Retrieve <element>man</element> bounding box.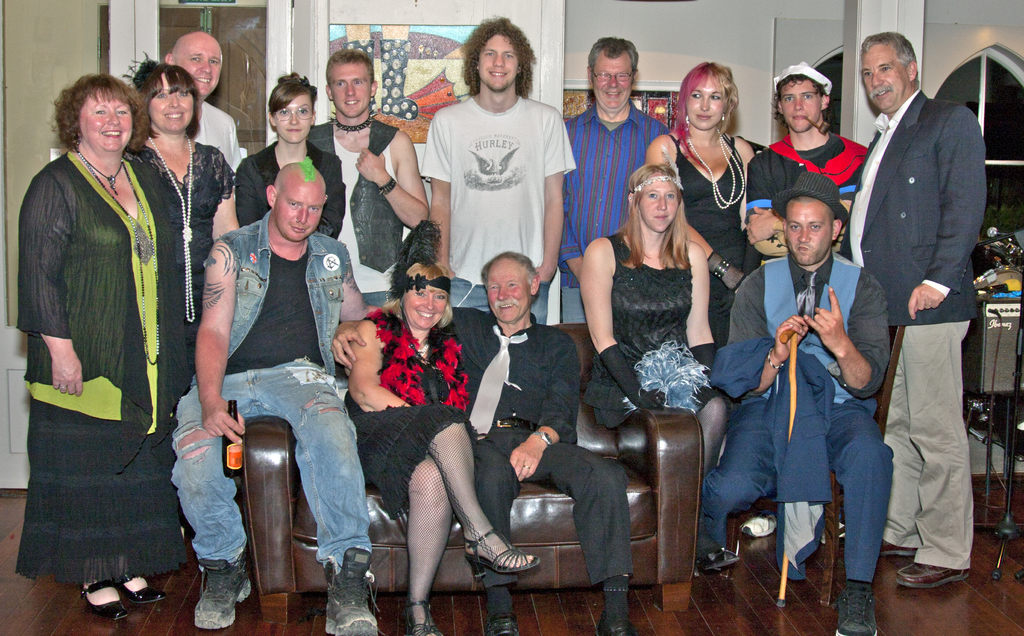
Bounding box: [332, 253, 643, 635].
